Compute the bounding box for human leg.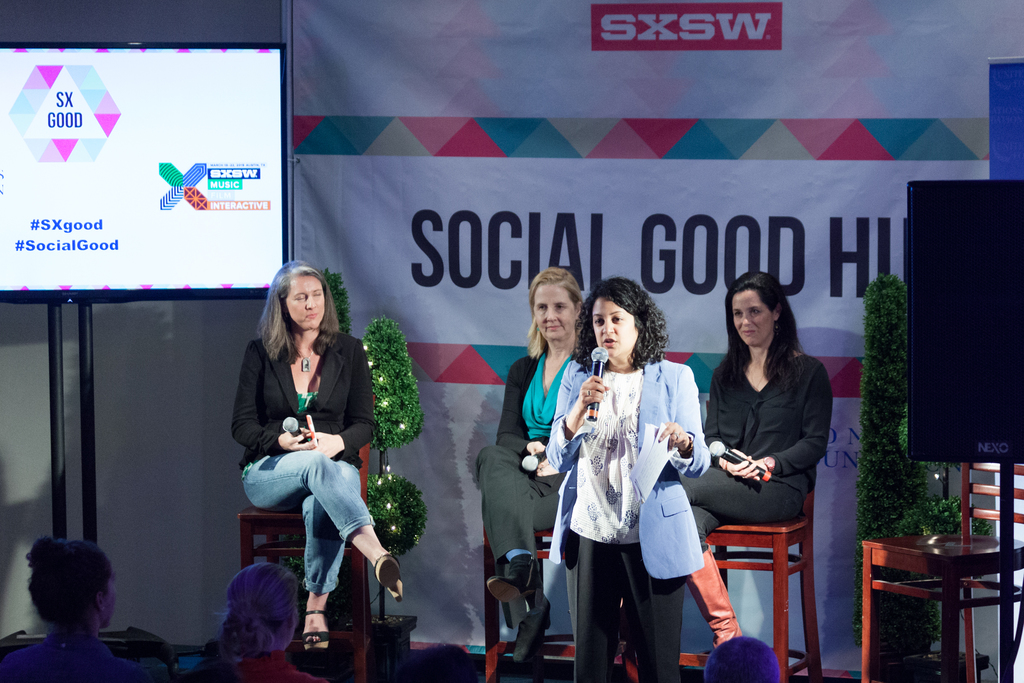
(686,504,744,650).
